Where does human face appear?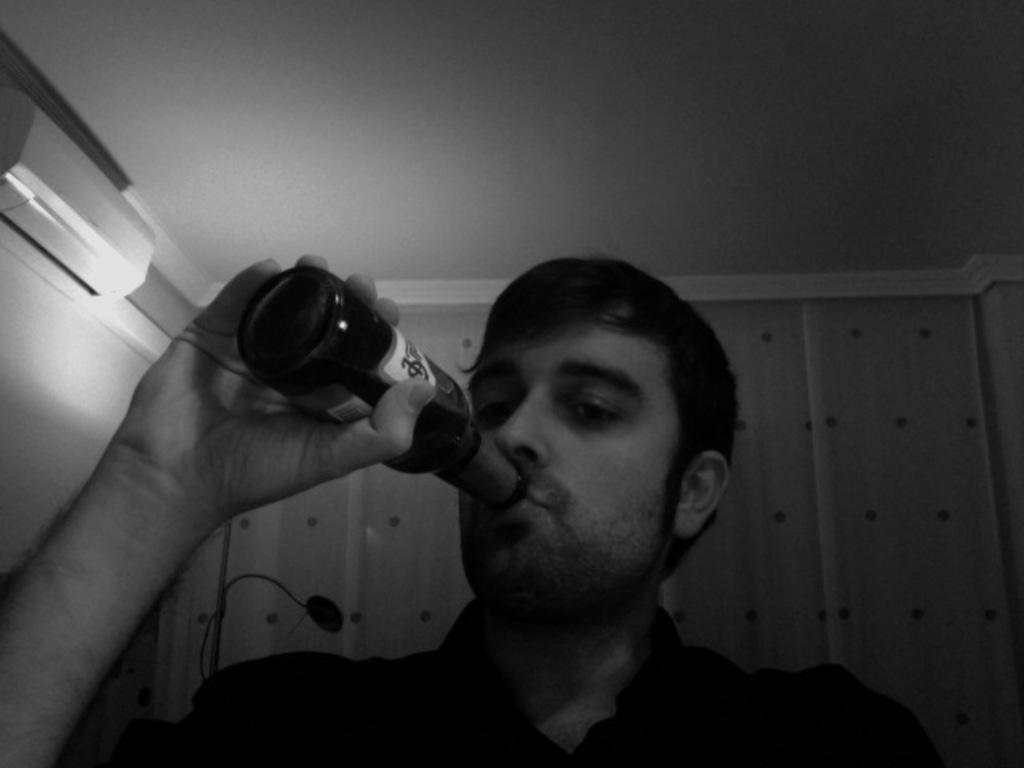
Appears at 469/306/654/584.
